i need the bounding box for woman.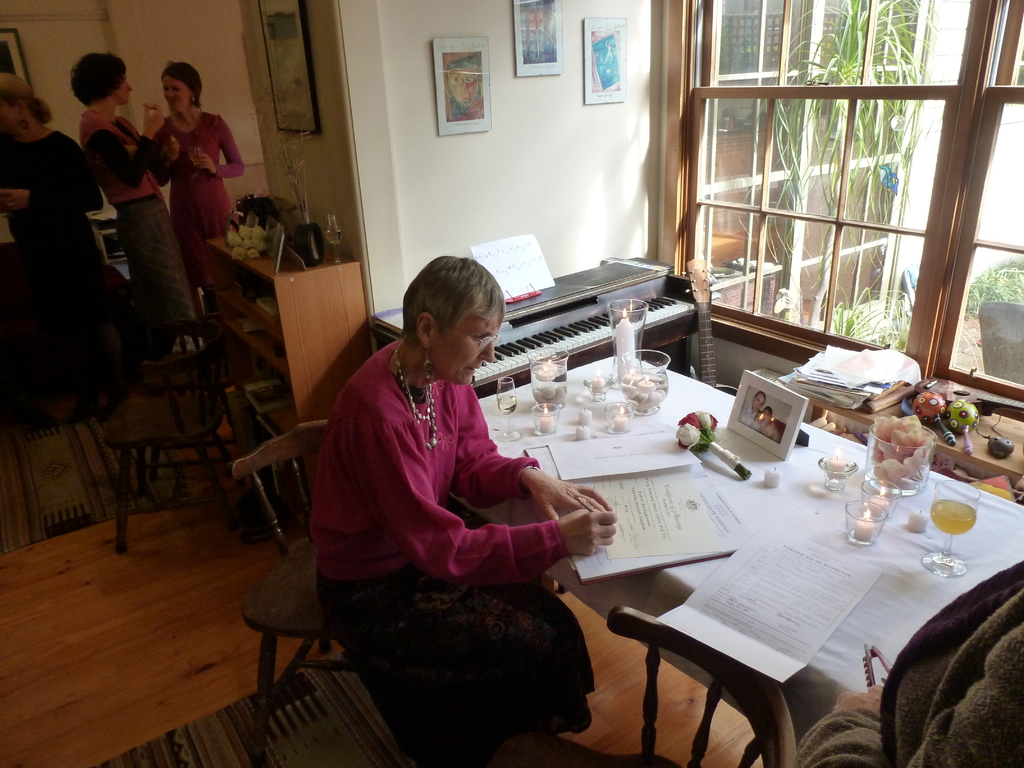
Here it is: 69 51 202 320.
